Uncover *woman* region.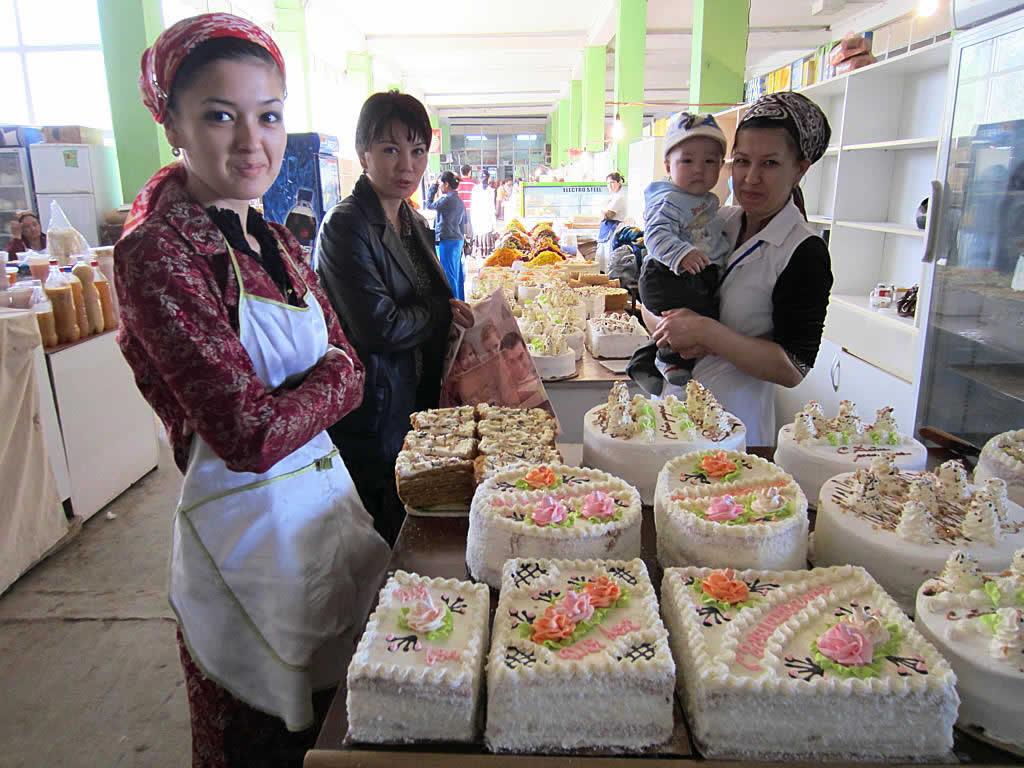
Uncovered: 427 168 468 303.
